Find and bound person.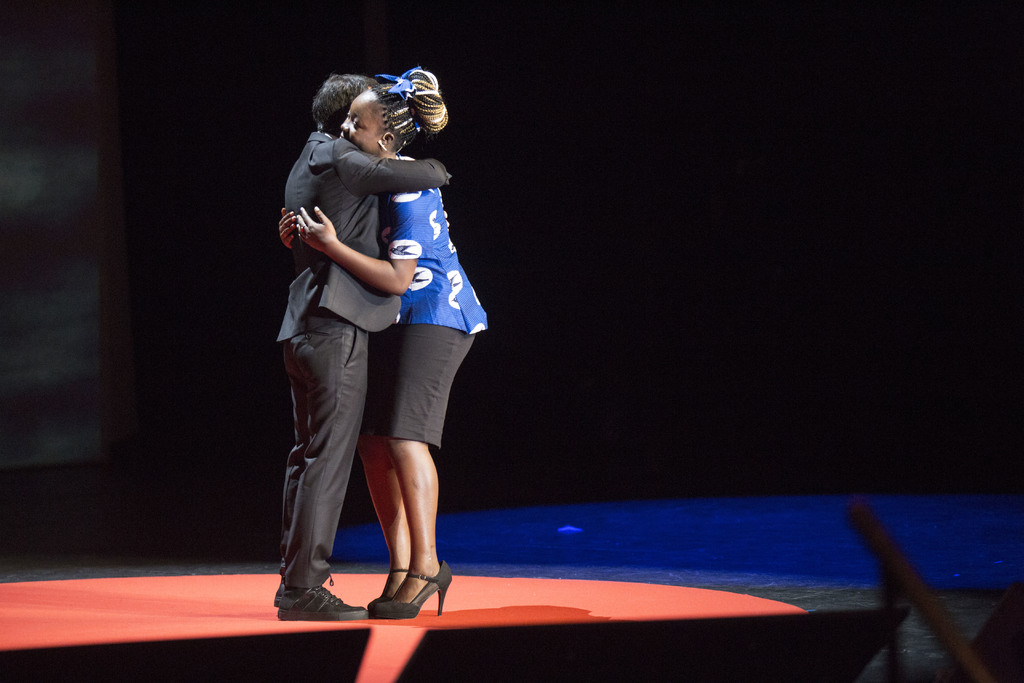
Bound: [left=273, top=72, right=451, bottom=621].
